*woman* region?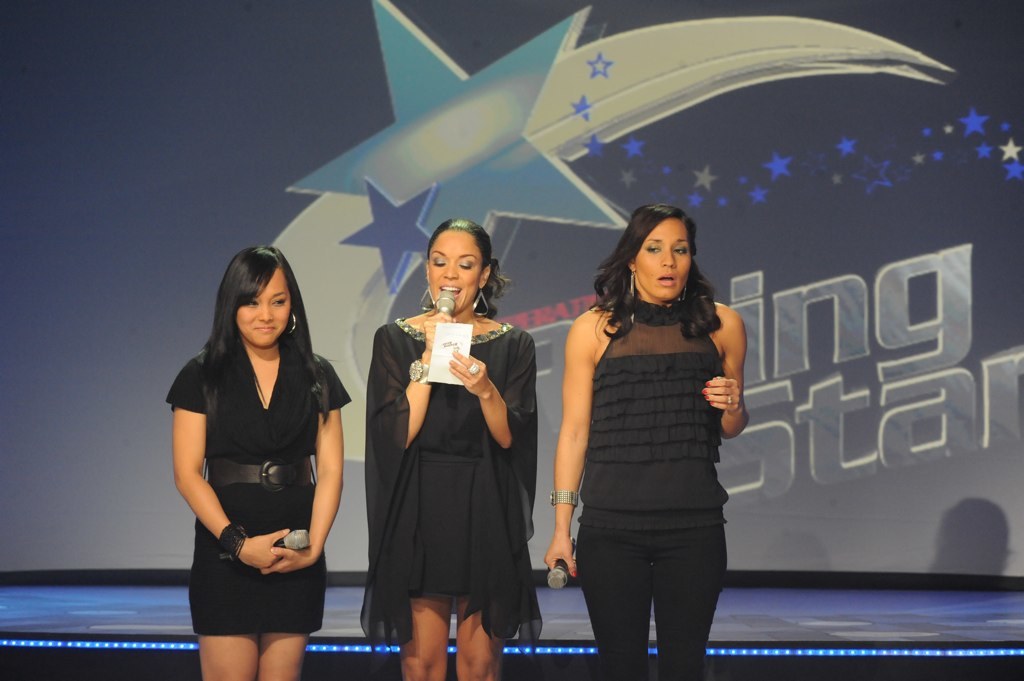
543 199 752 680
